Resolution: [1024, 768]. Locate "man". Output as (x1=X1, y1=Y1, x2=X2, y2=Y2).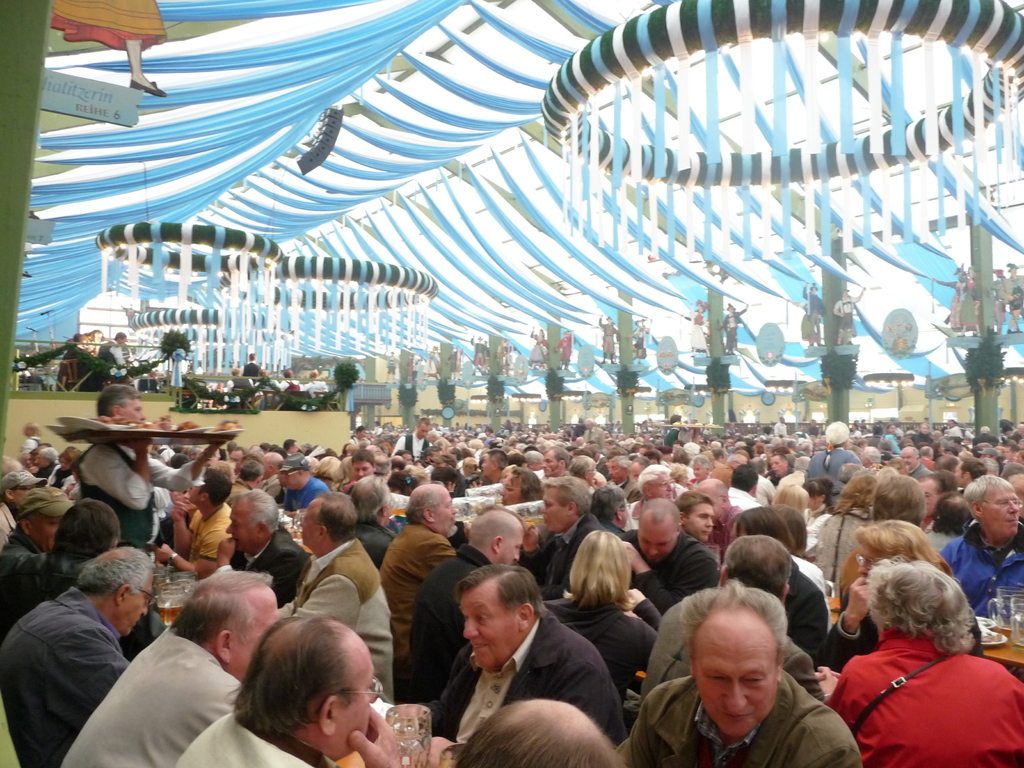
(x1=303, y1=369, x2=330, y2=408).
